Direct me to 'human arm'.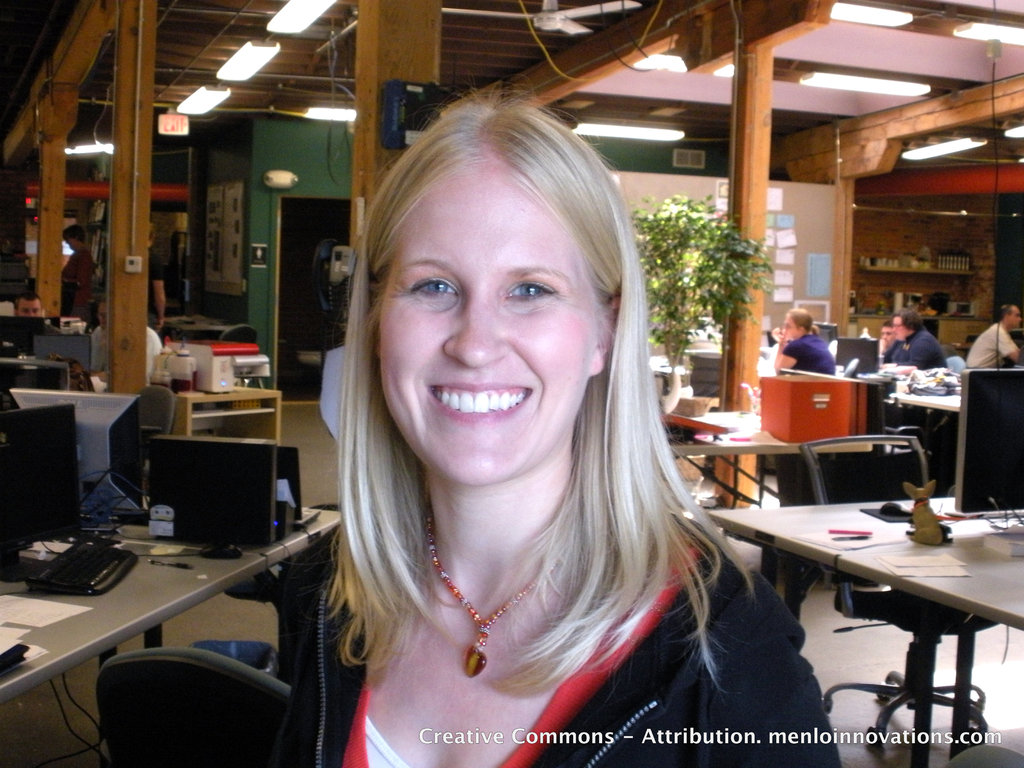
Direction: {"left": 876, "top": 341, "right": 886, "bottom": 362}.
